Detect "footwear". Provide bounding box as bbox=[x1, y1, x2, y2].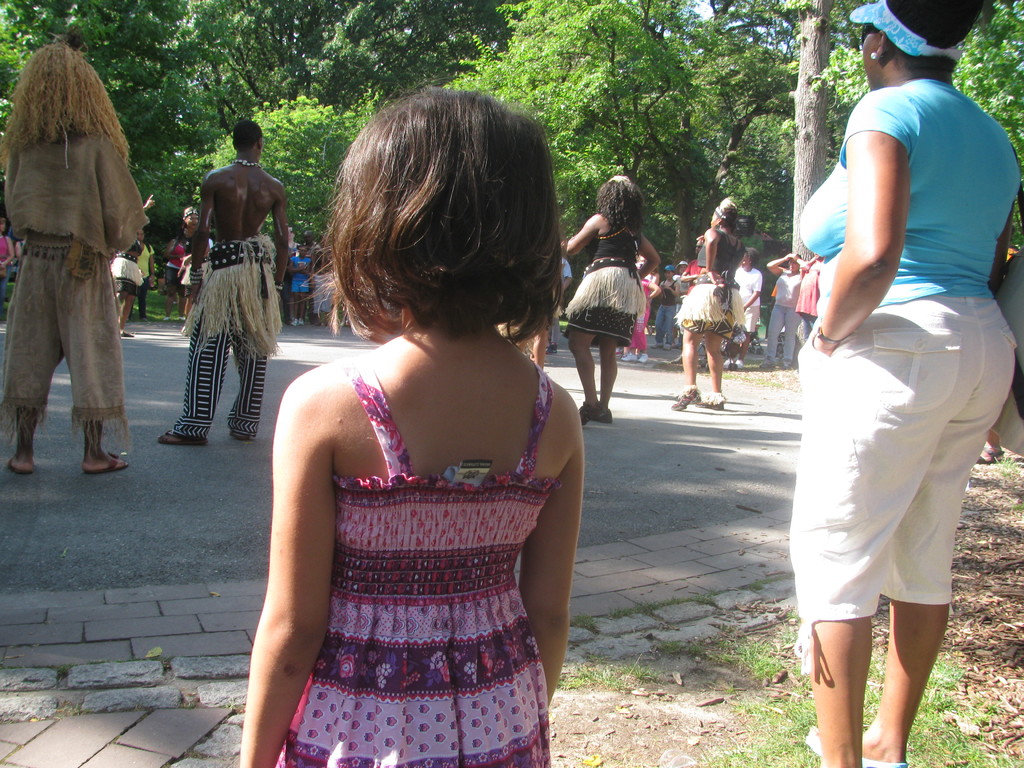
bbox=[781, 356, 792, 365].
